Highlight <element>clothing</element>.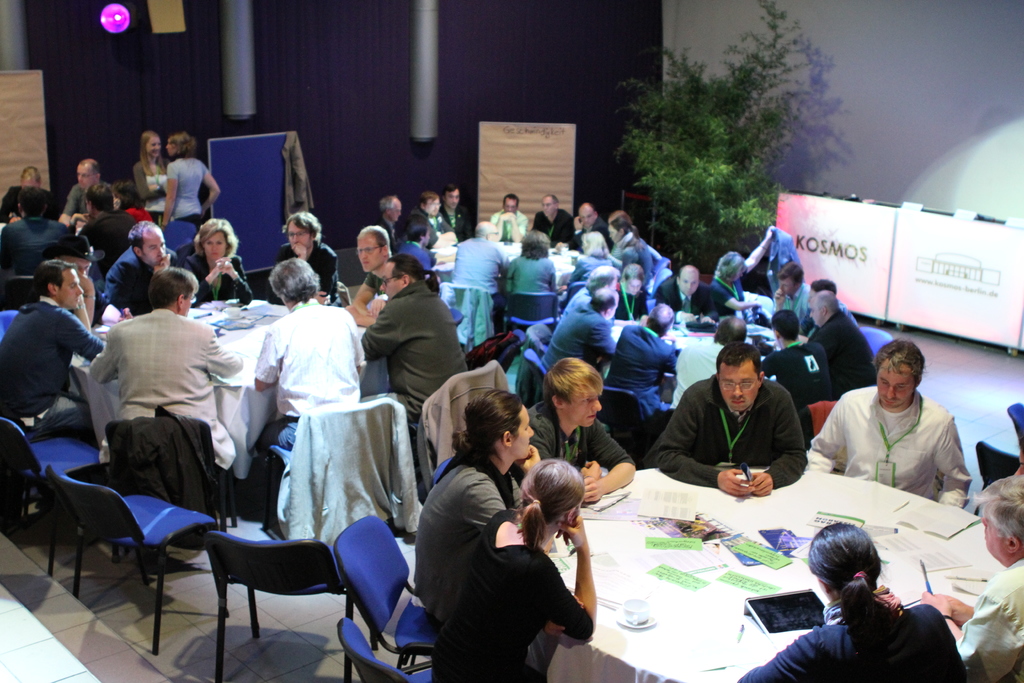
Highlighted region: left=618, top=235, right=653, bottom=283.
